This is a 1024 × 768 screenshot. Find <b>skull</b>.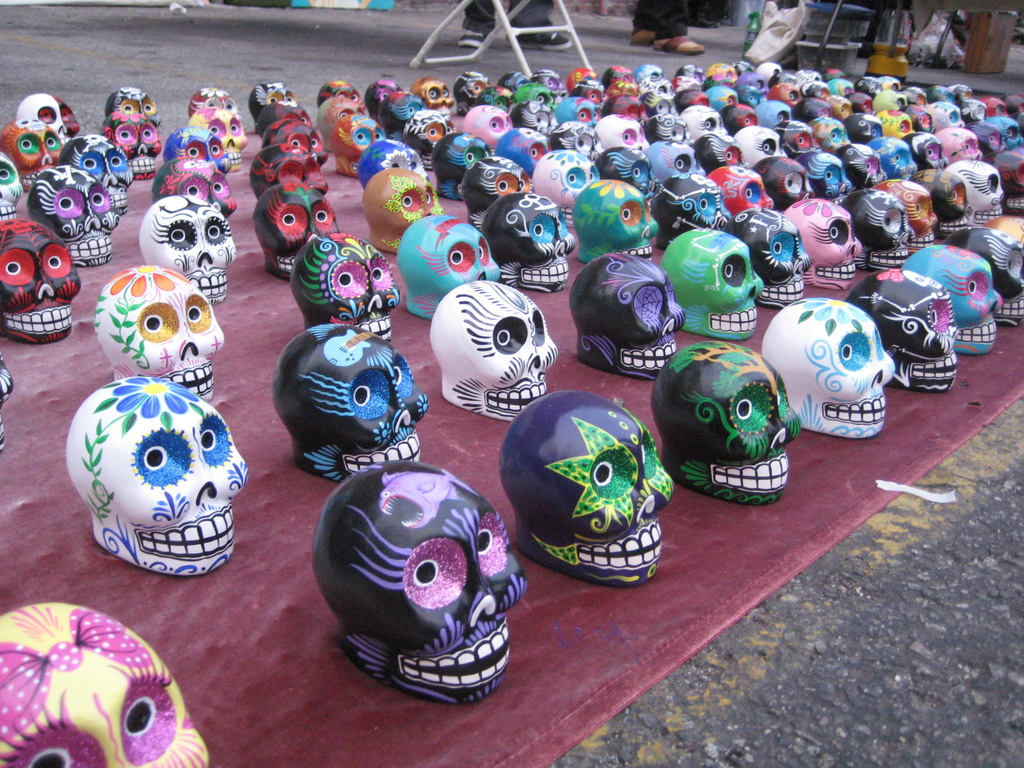
Bounding box: x1=24, y1=167, x2=118, y2=268.
